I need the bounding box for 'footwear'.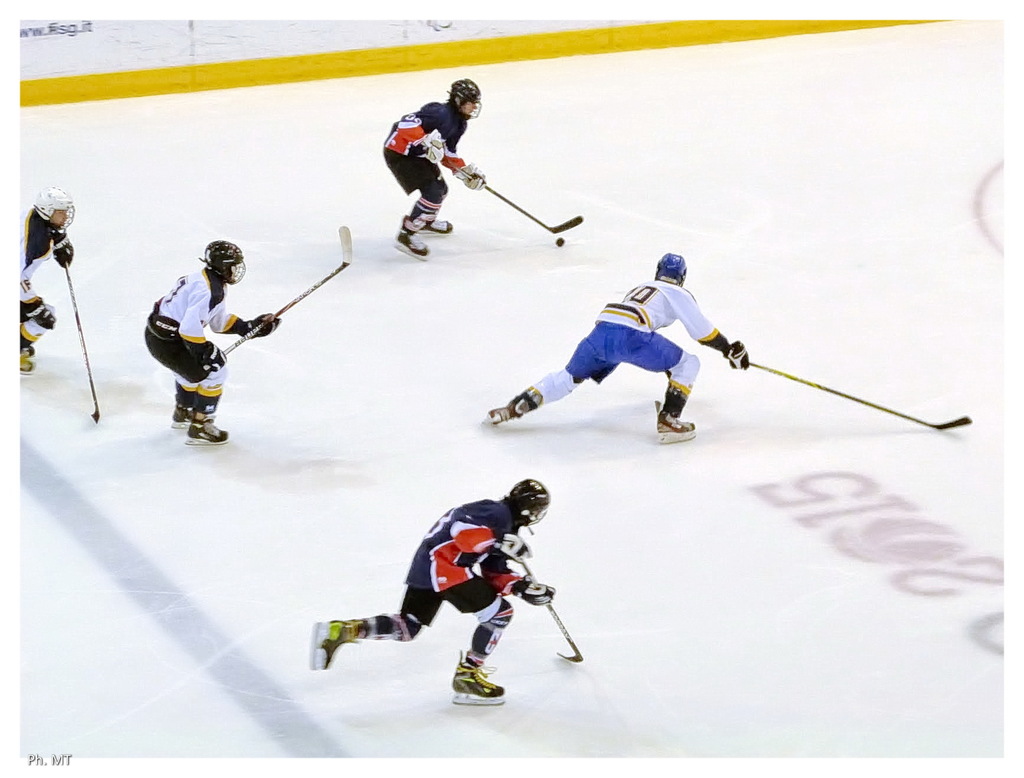
Here it is: bbox=[430, 652, 520, 713].
